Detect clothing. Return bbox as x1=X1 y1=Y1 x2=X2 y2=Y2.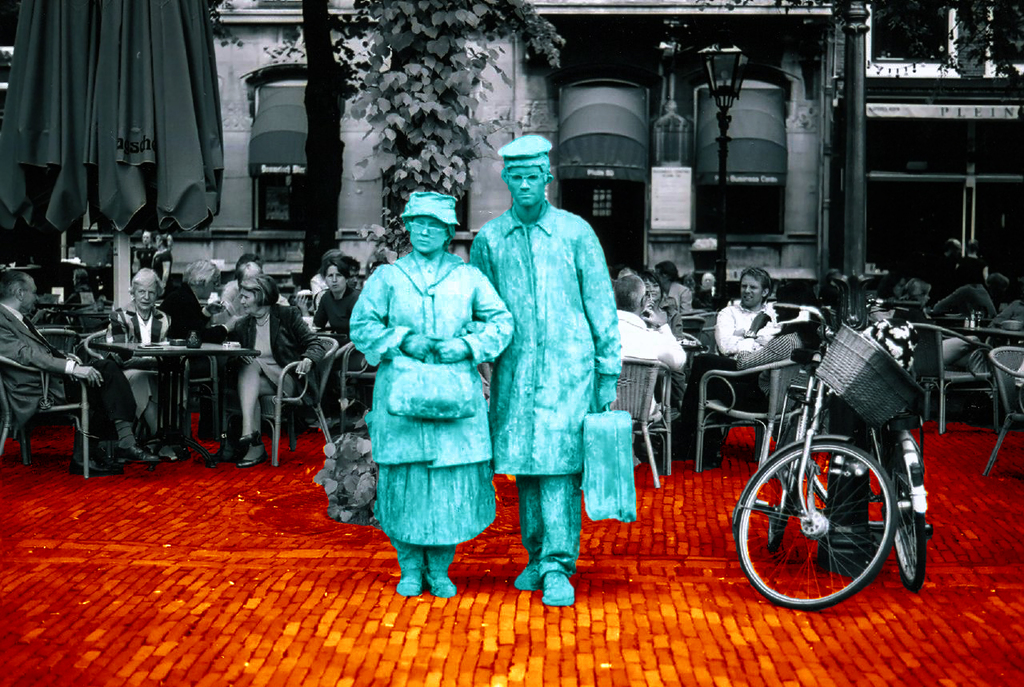
x1=714 y1=288 x2=782 y2=353.
